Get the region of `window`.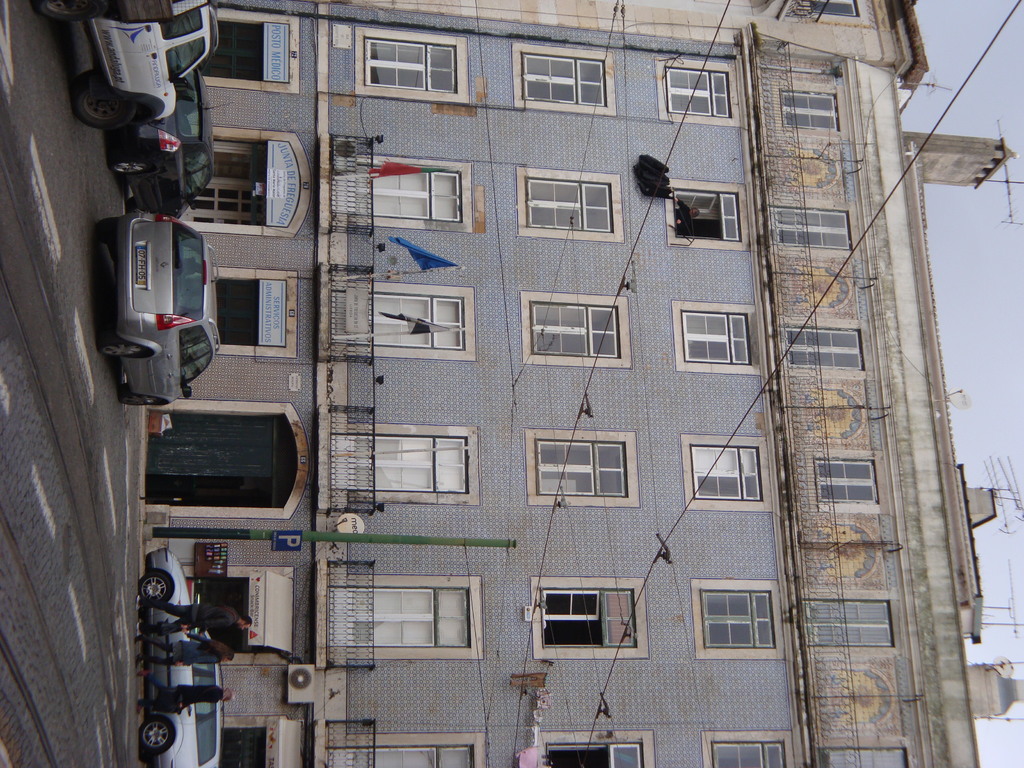
bbox=(700, 589, 778, 646).
